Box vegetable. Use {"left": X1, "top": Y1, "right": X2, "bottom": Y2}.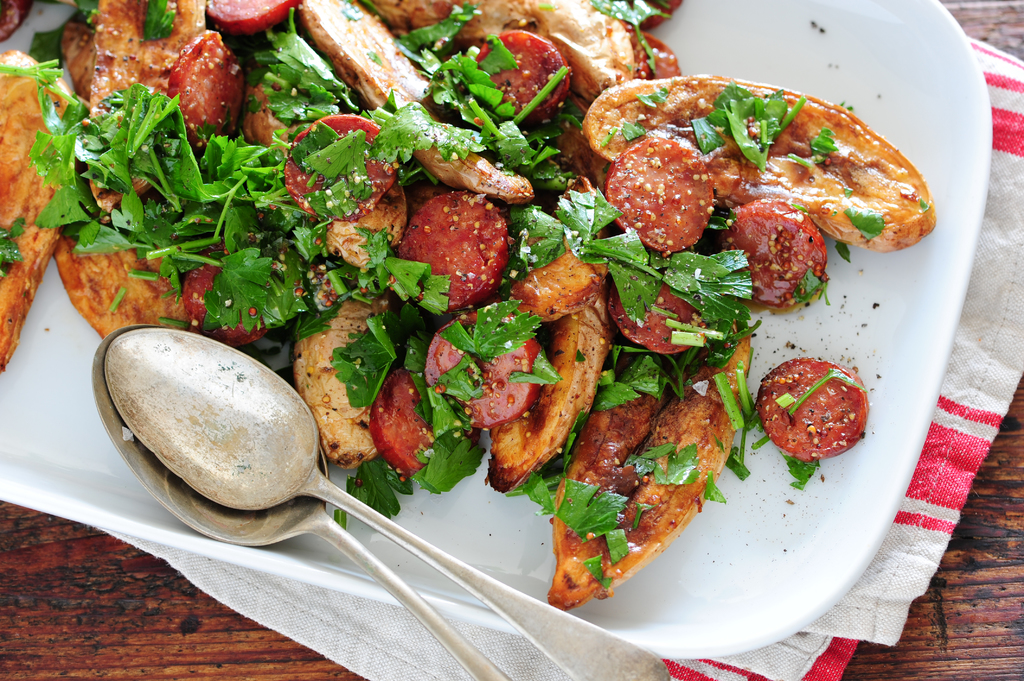
{"left": 143, "top": 0, "right": 173, "bottom": 41}.
